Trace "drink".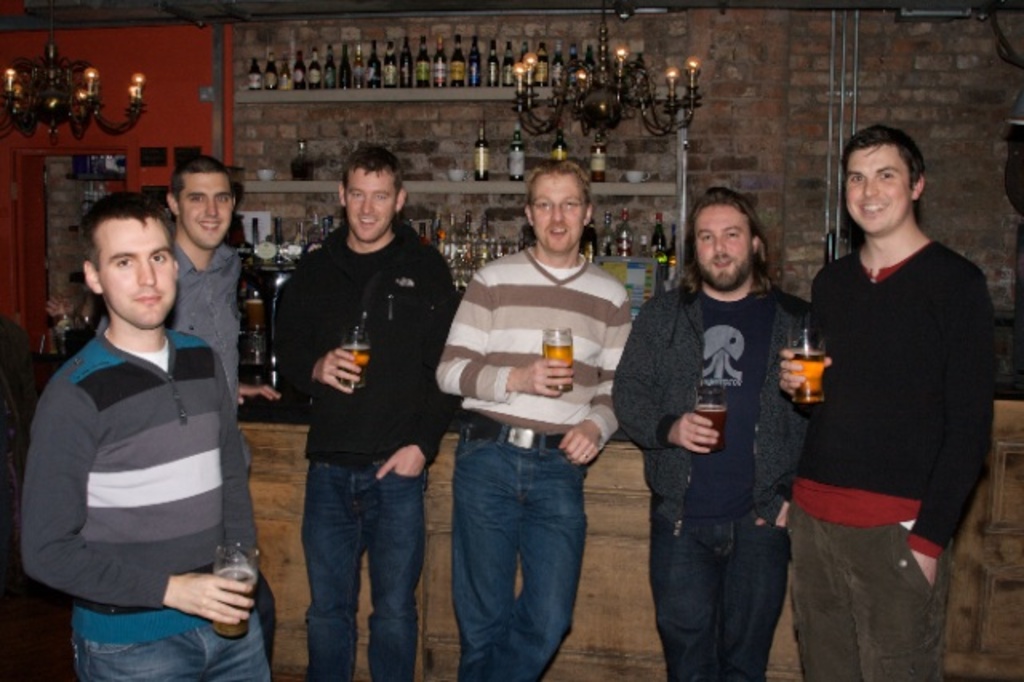
Traced to bbox=(218, 541, 261, 636).
